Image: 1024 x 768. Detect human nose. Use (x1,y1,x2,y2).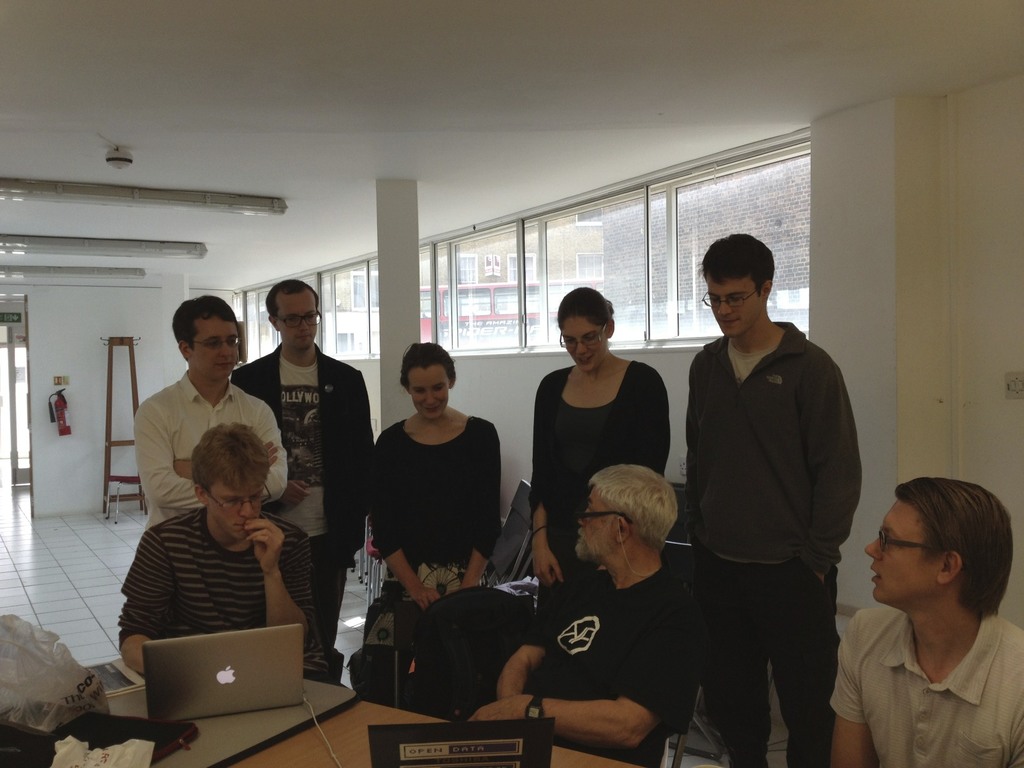
(578,509,586,527).
